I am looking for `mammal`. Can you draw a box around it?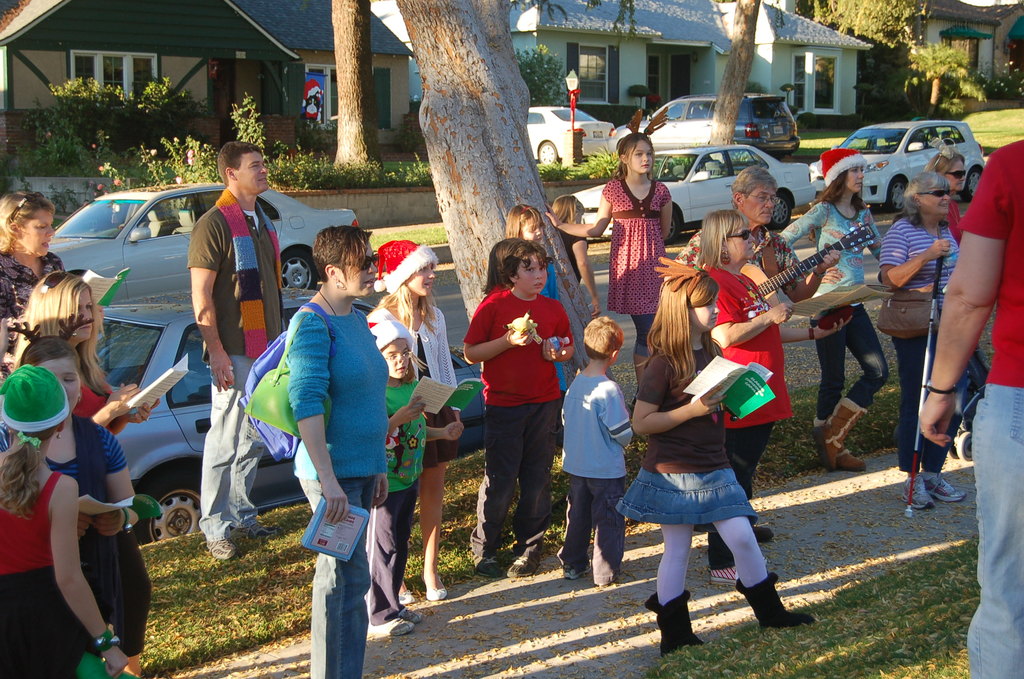
Sure, the bounding box is rect(927, 150, 993, 457).
